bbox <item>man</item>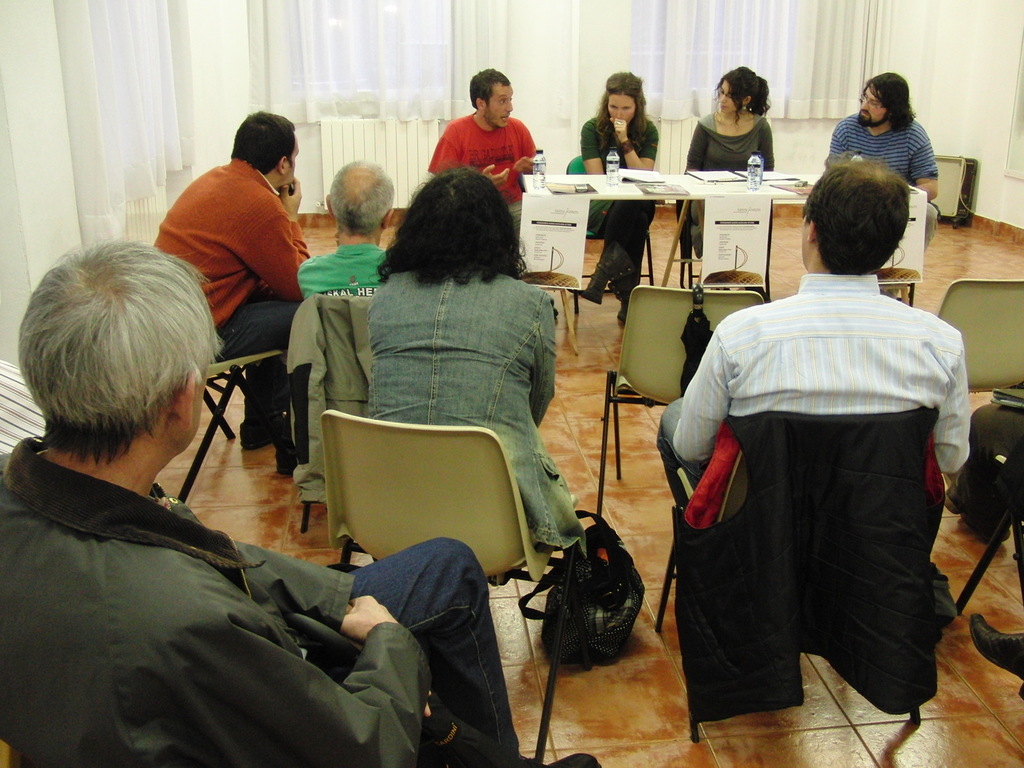
Rect(831, 68, 942, 258)
